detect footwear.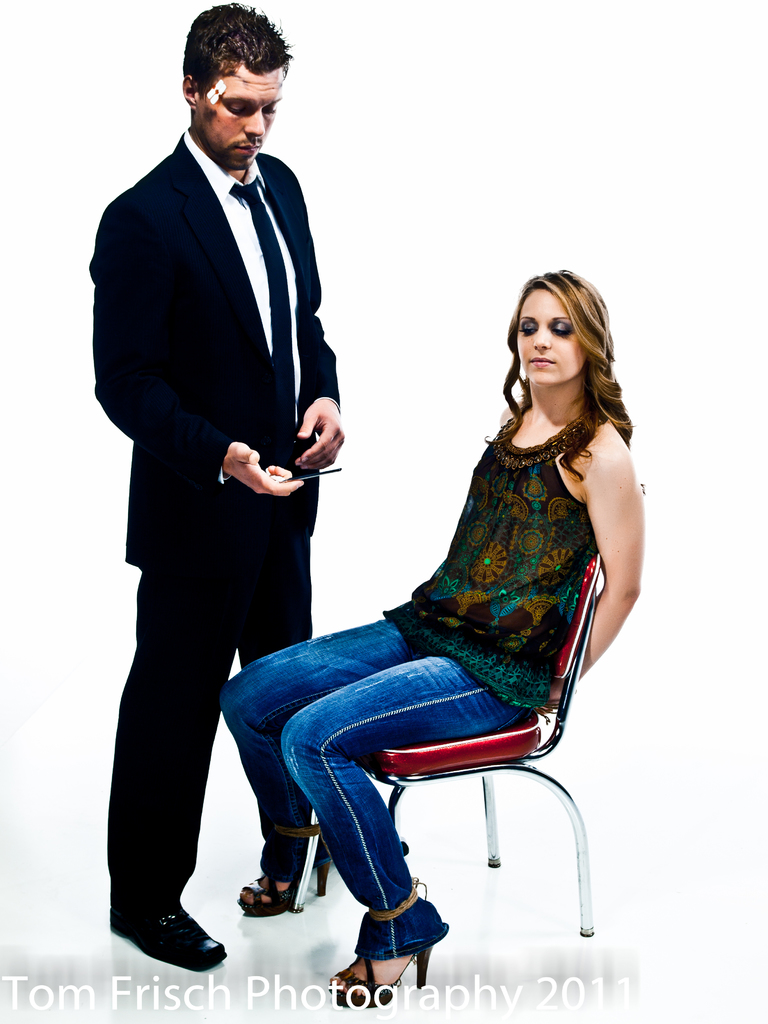
Detected at x1=122 y1=906 x2=231 y2=966.
